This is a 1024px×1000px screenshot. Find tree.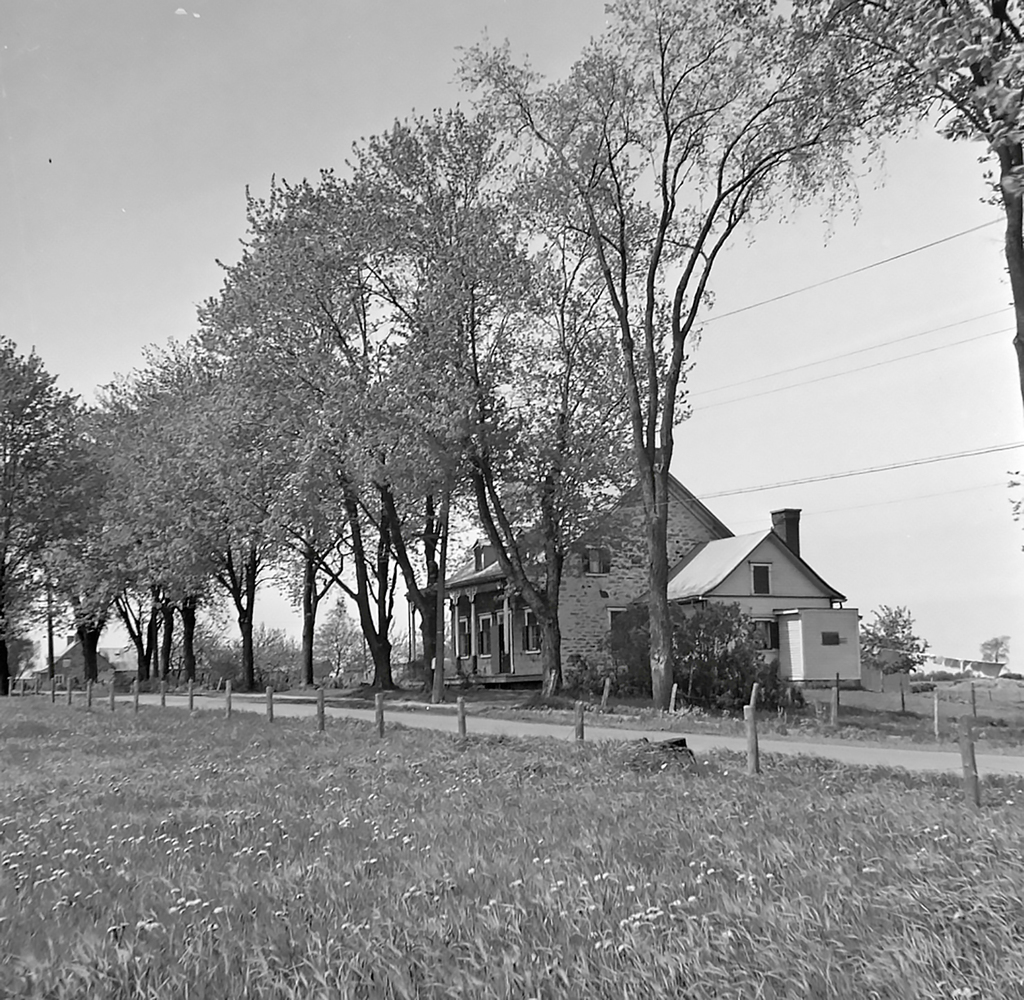
Bounding box: left=632, top=0, right=1023, bottom=409.
